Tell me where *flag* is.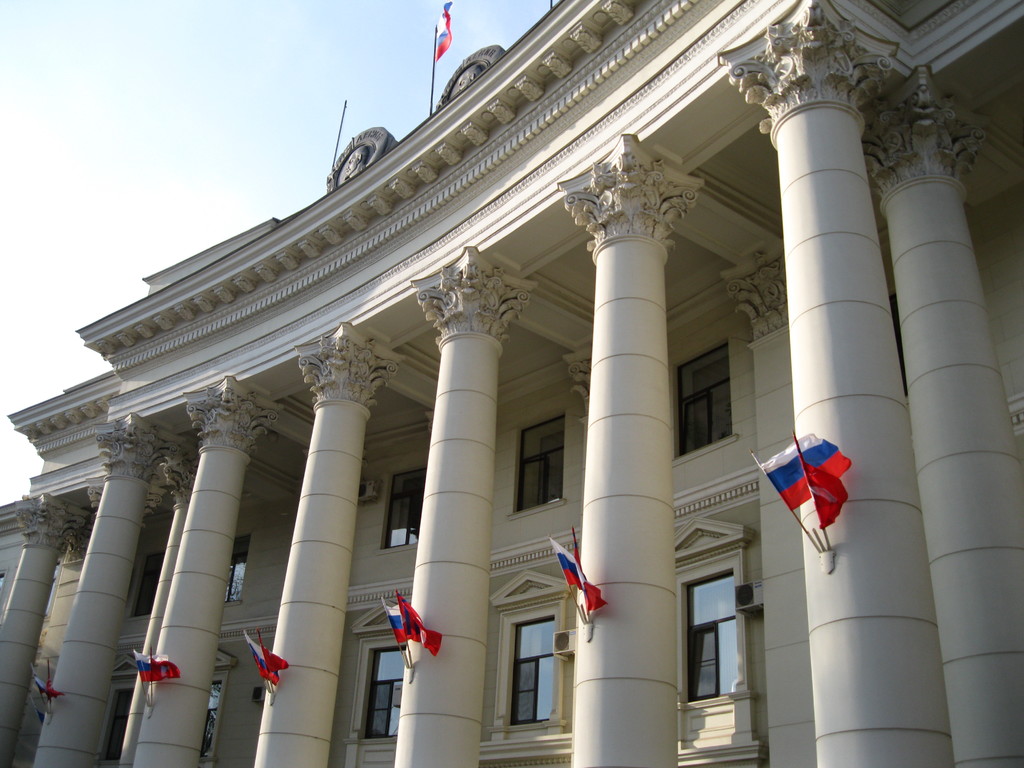
*flag* is at {"x1": 136, "y1": 650, "x2": 181, "y2": 688}.
